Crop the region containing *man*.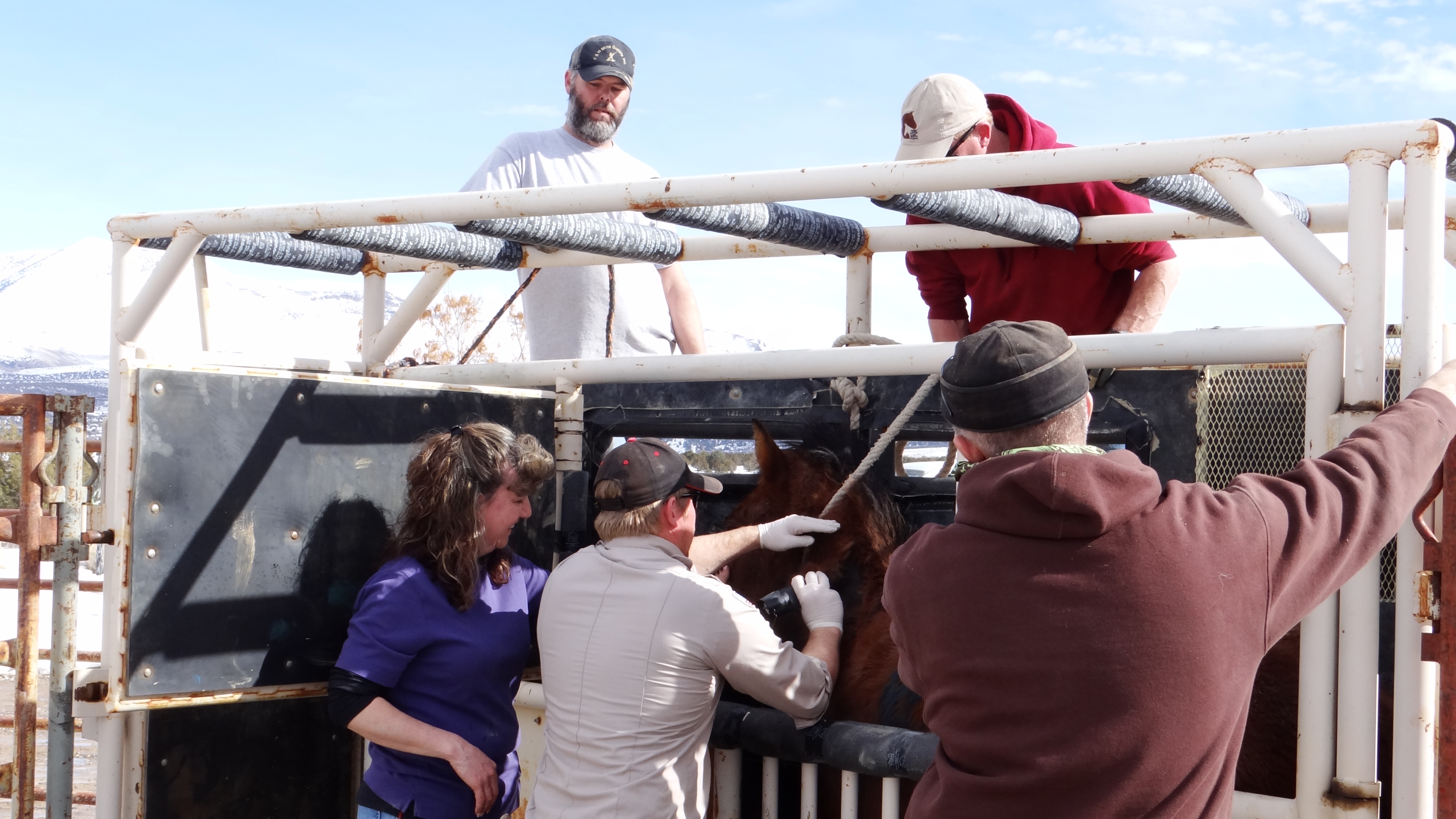
Crop region: [162, 137, 266, 258].
